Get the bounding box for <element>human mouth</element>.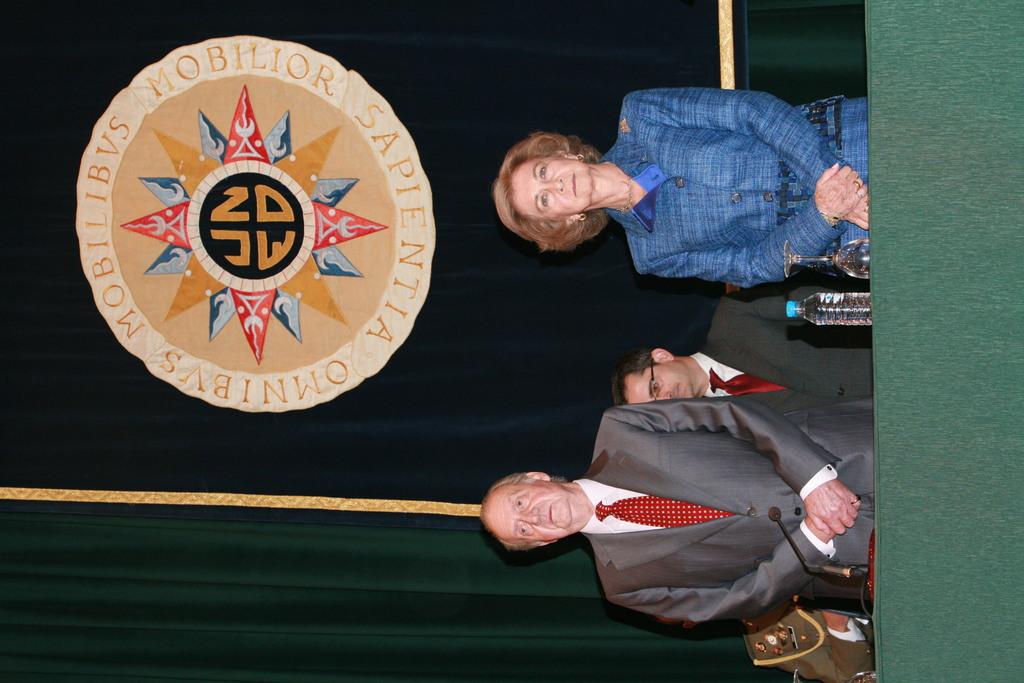
rect(543, 504, 554, 527).
